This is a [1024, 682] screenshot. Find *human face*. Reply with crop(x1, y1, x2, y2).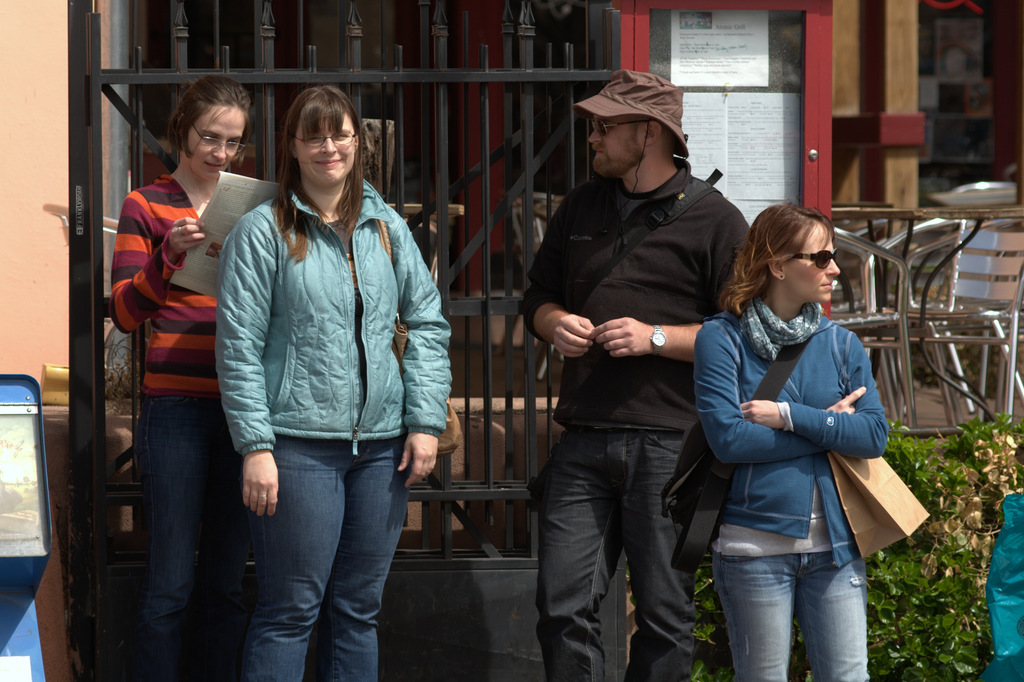
crop(189, 104, 248, 182).
